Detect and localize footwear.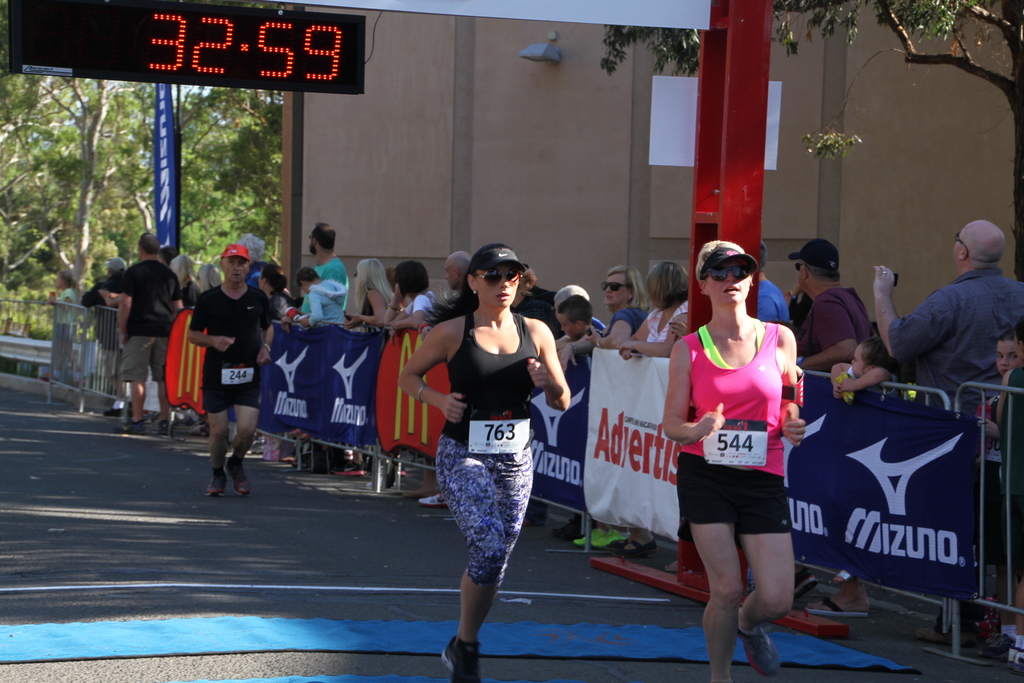
Localized at x1=416 y1=491 x2=447 y2=507.
